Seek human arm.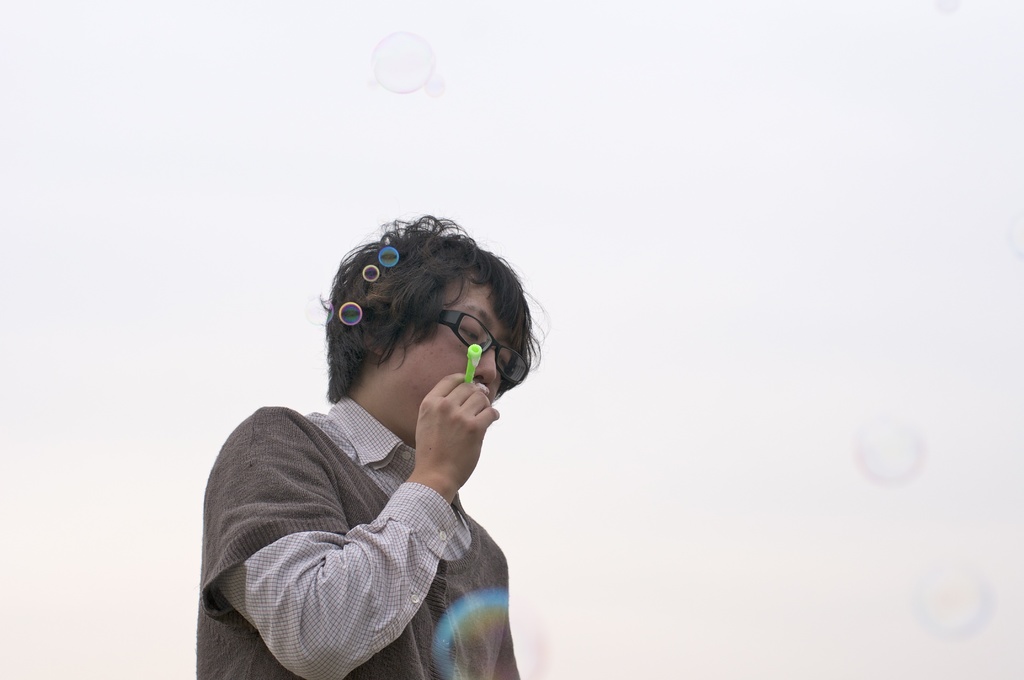
region(212, 392, 501, 660).
